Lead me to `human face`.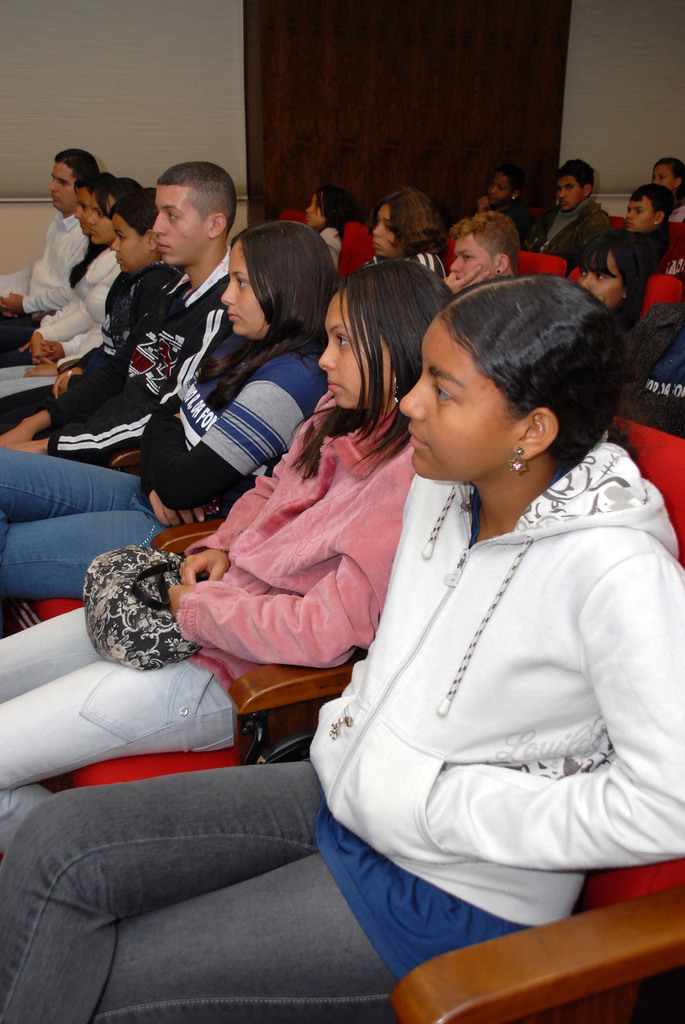
Lead to pyautogui.locateOnScreen(49, 161, 78, 209).
